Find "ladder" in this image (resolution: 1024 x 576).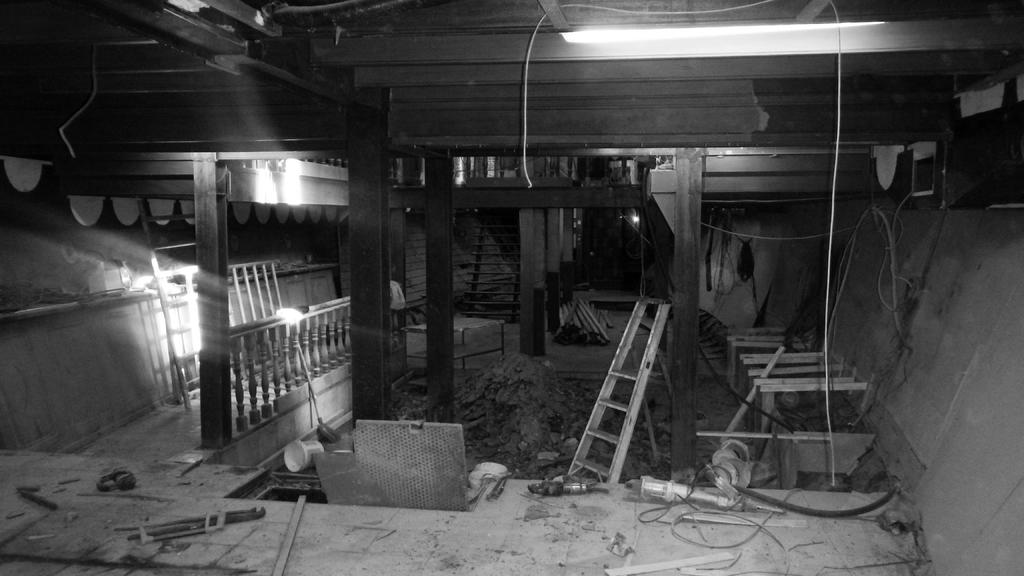
573, 284, 671, 488.
